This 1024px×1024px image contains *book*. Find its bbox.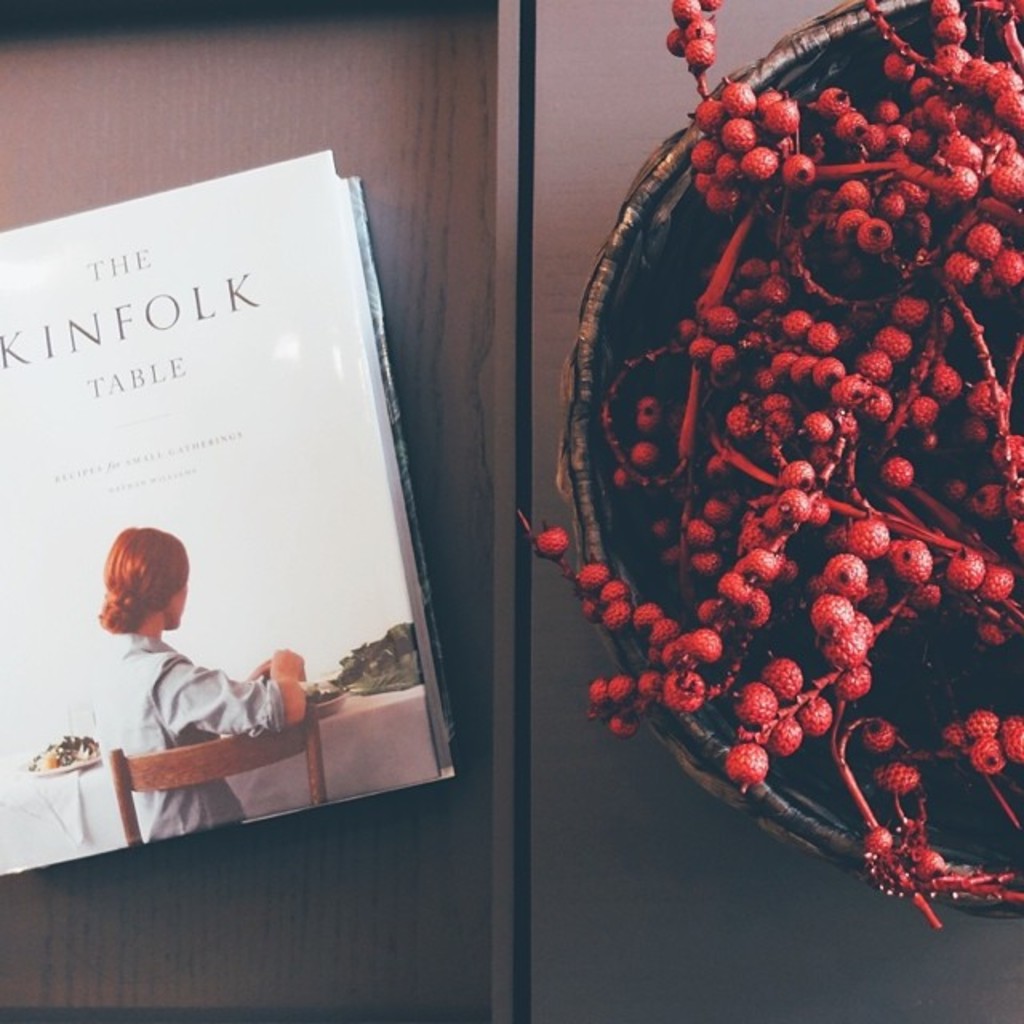
left=0, top=282, right=371, bottom=846.
